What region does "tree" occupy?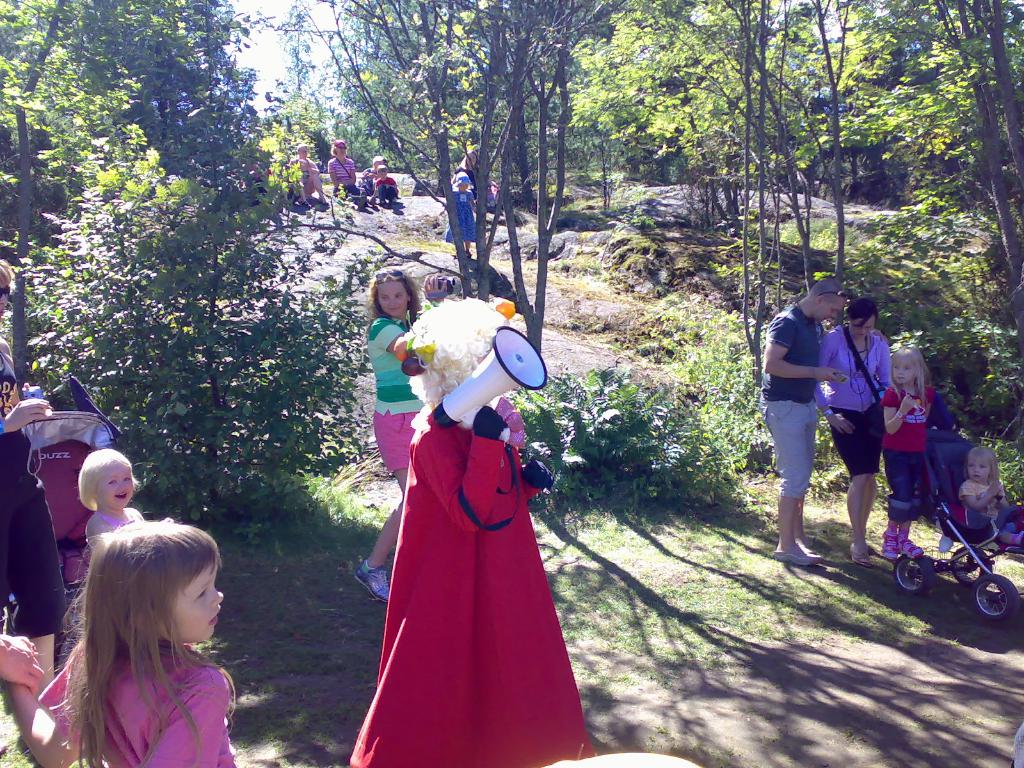
294/0/627/388.
